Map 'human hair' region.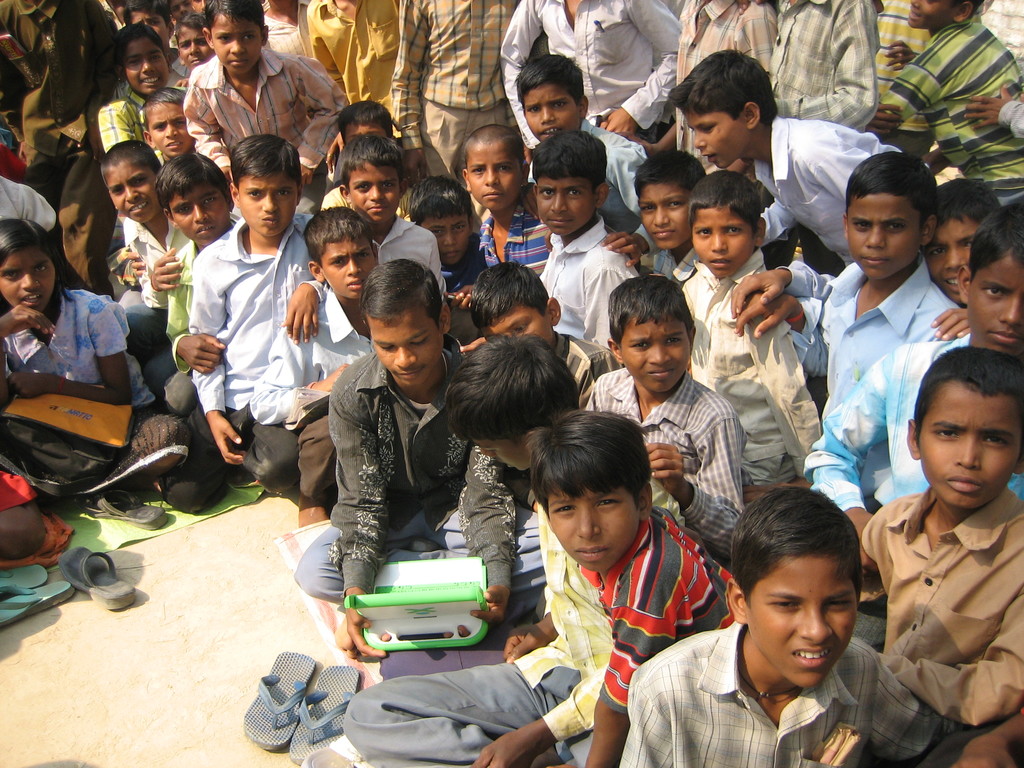
Mapped to bbox=(227, 132, 298, 201).
